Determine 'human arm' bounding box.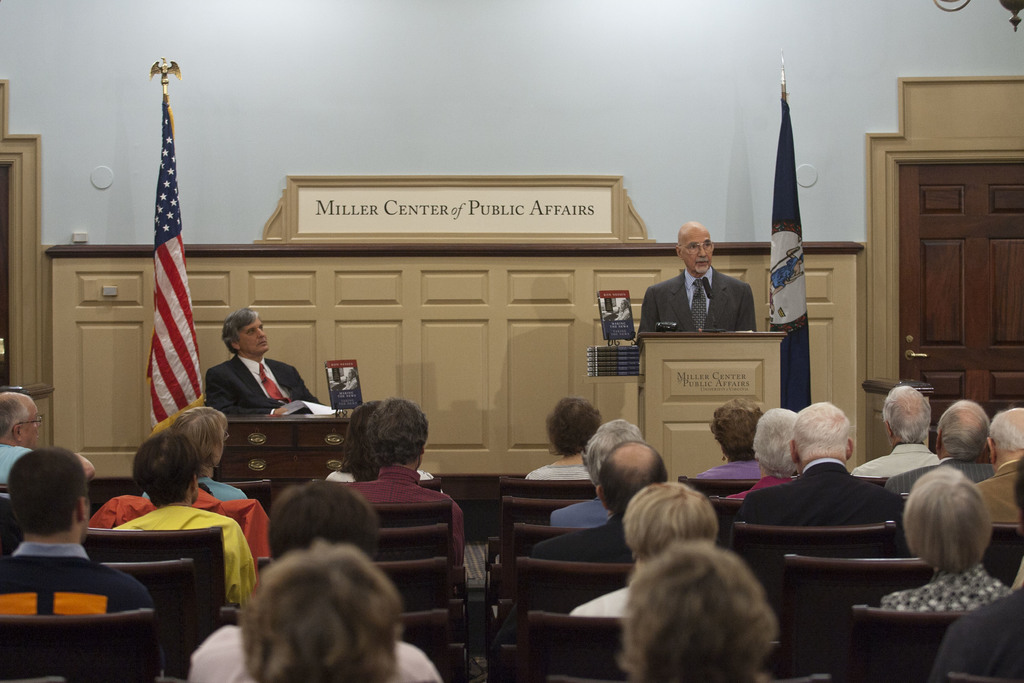
Determined: left=296, top=373, right=327, bottom=412.
